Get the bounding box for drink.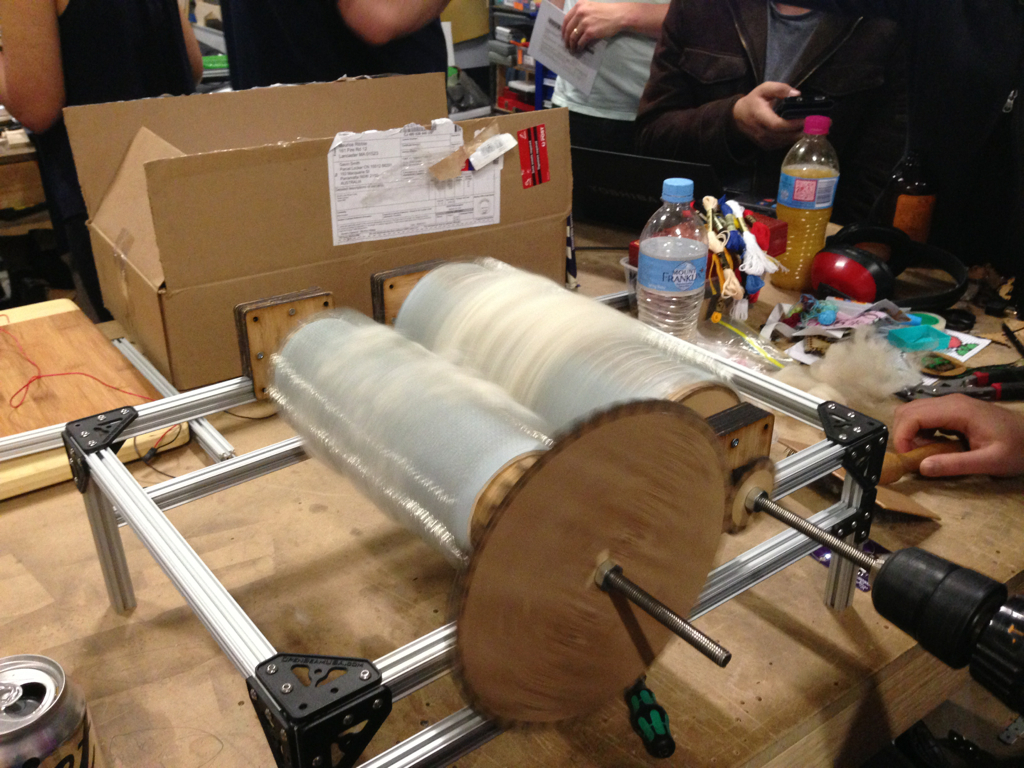
pyautogui.locateOnScreen(640, 282, 706, 341).
